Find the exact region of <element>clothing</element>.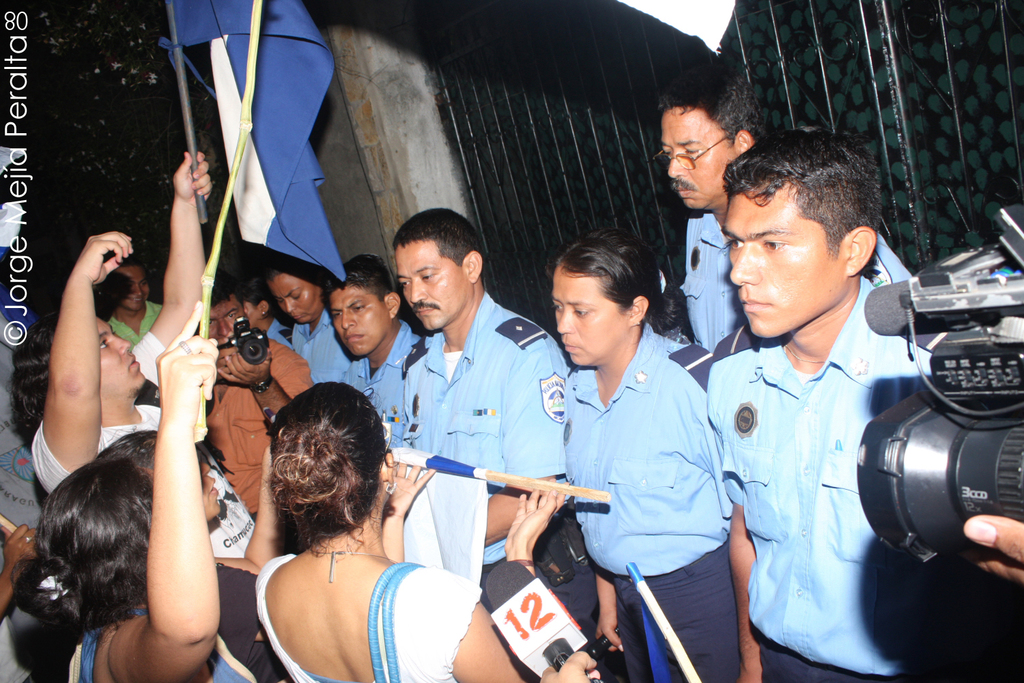
Exact region: 344 316 422 436.
